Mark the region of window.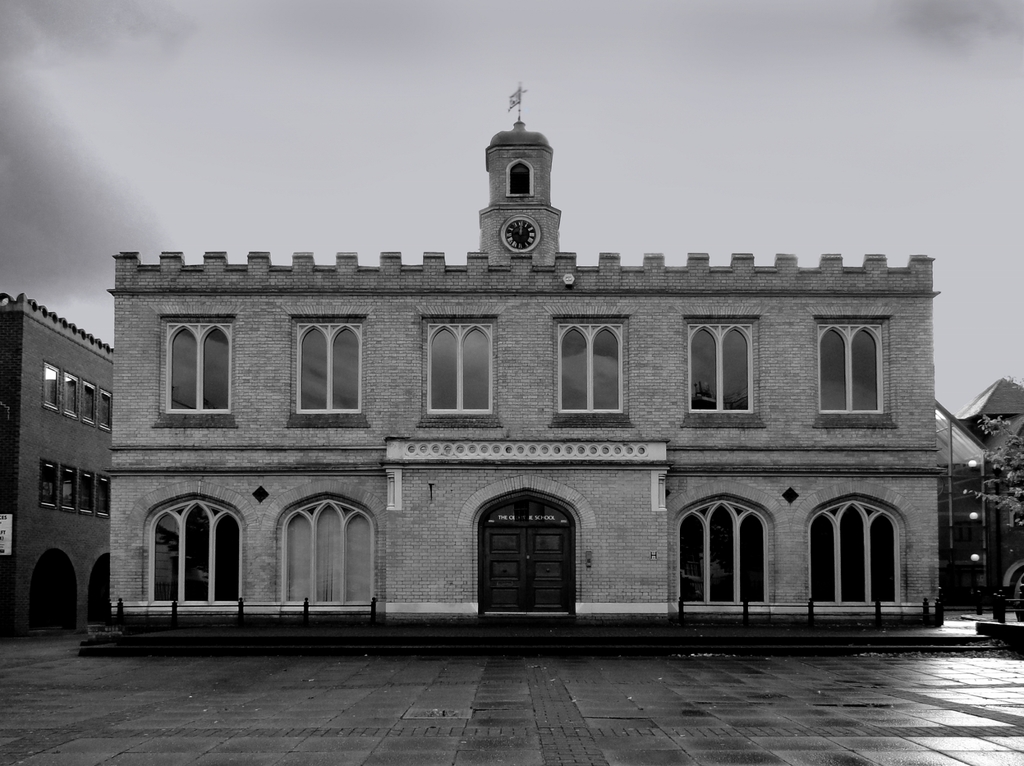
Region: box(33, 462, 57, 507).
